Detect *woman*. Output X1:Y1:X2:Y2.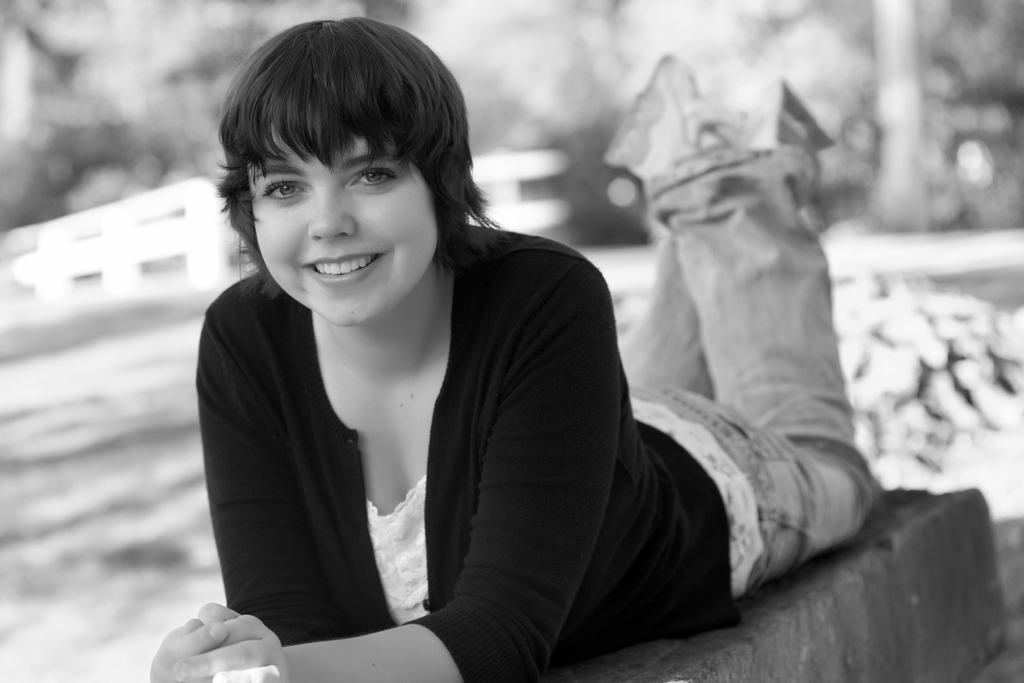
171:22:728:673.
